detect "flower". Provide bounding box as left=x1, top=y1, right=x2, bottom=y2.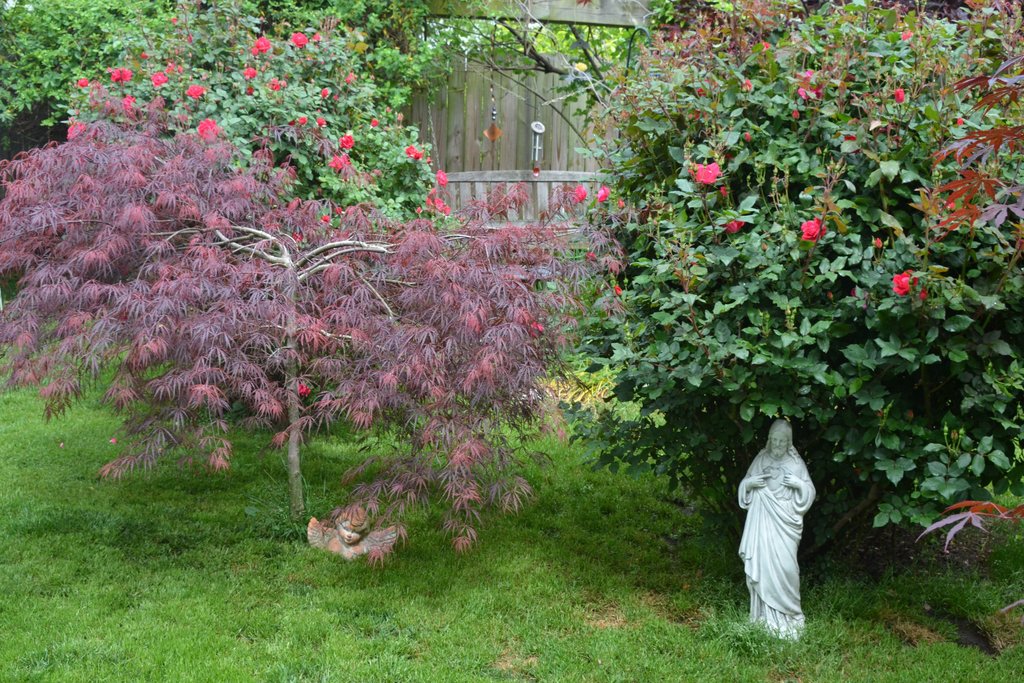
left=618, top=196, right=626, bottom=210.
